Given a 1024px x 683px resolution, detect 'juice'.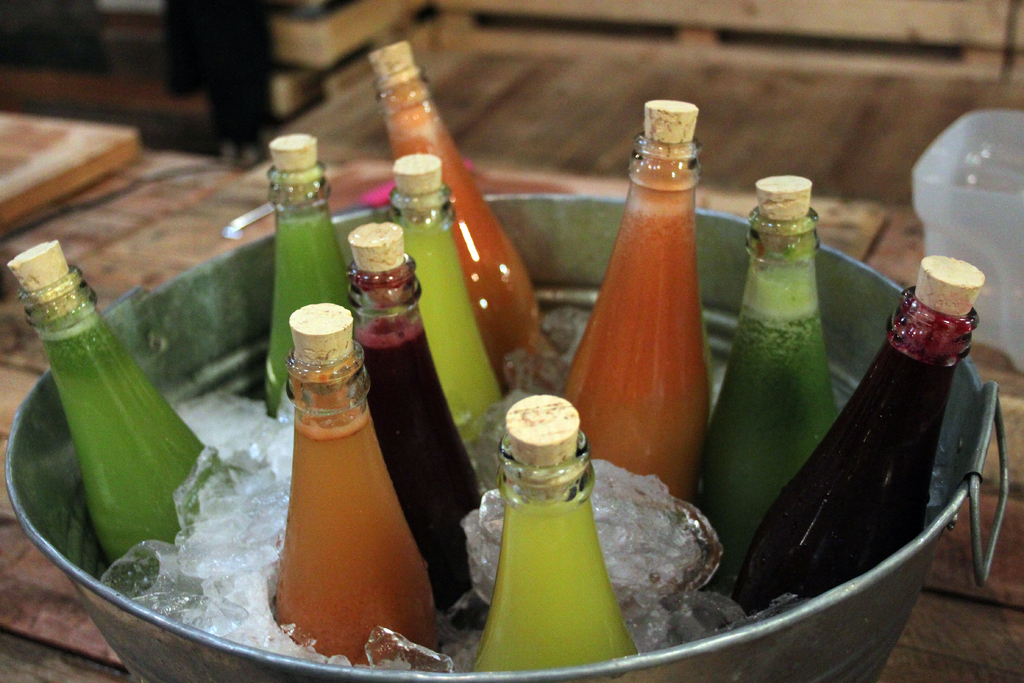
[579,66,737,509].
